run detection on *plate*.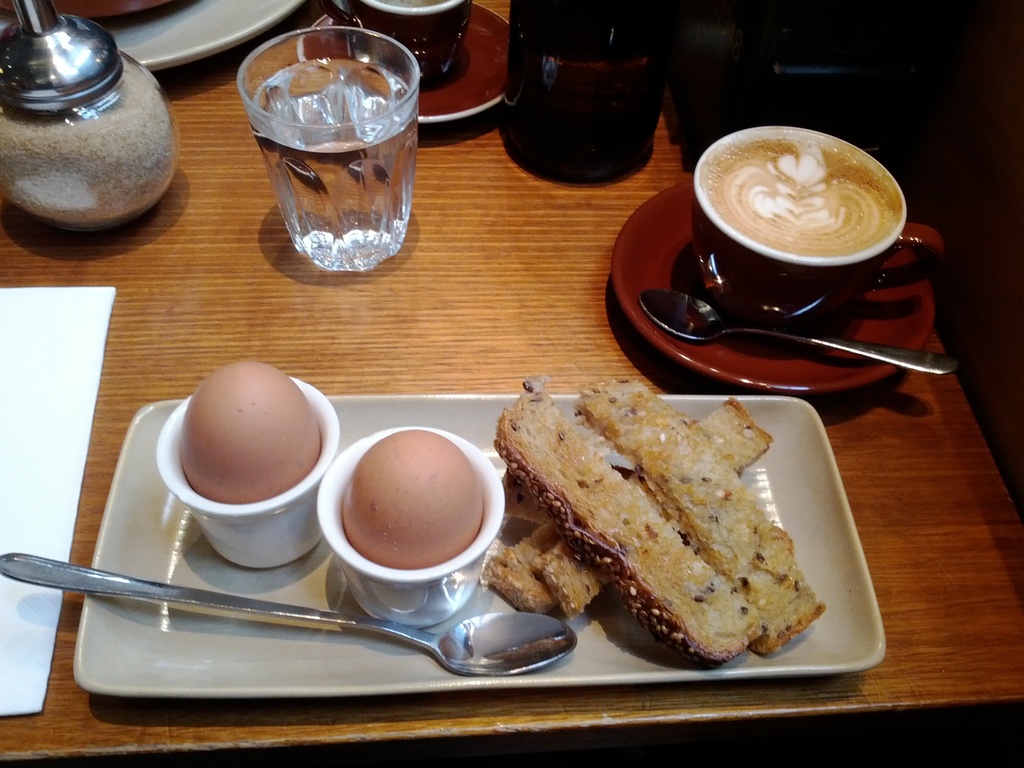
Result: x1=70, y1=392, x2=890, y2=700.
